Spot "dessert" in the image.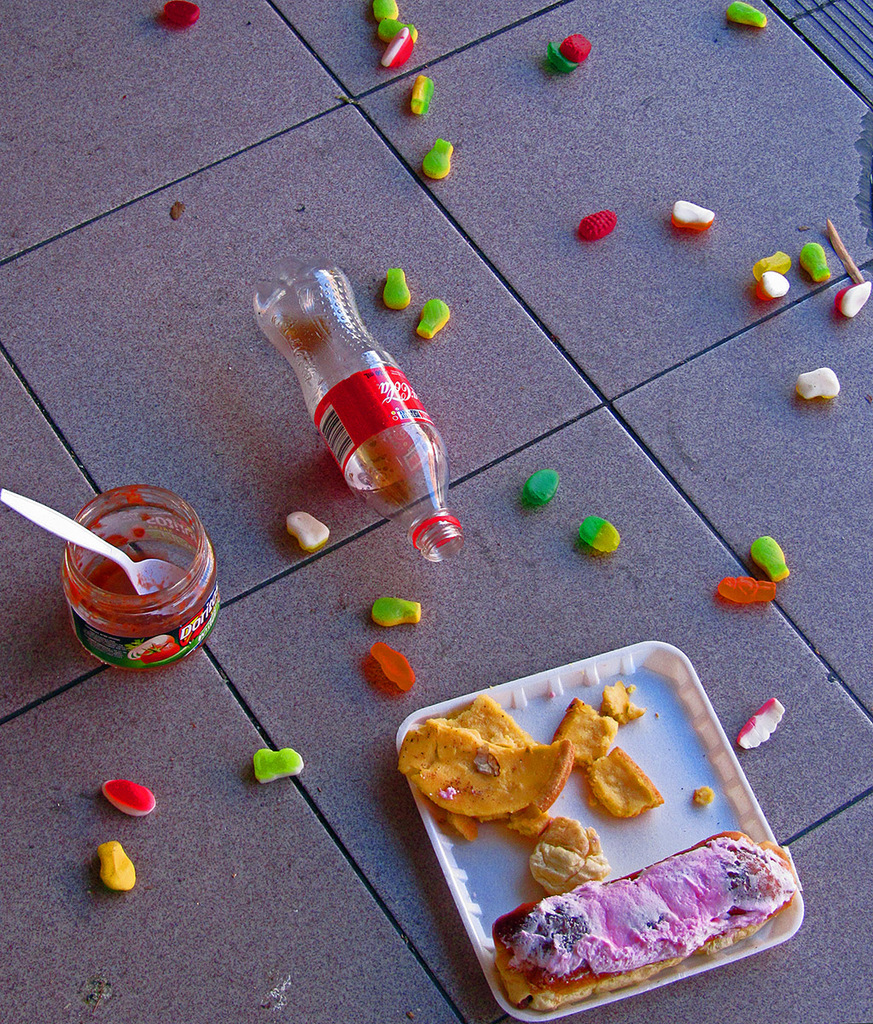
"dessert" found at (393,713,573,828).
